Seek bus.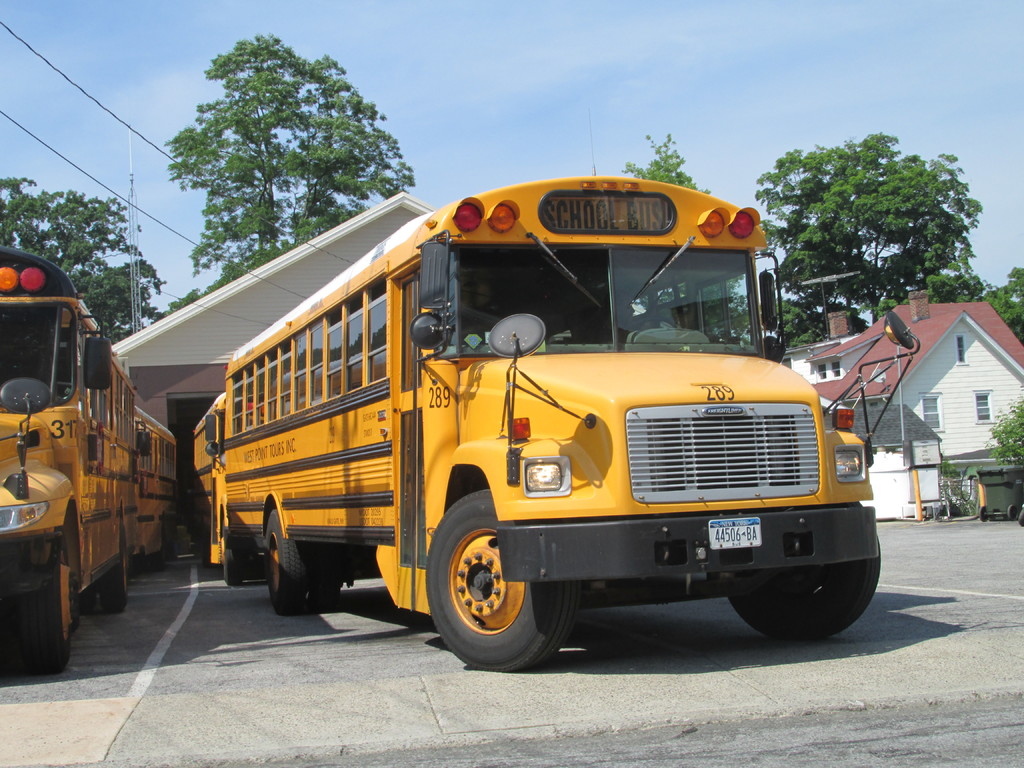
[0, 245, 138, 671].
